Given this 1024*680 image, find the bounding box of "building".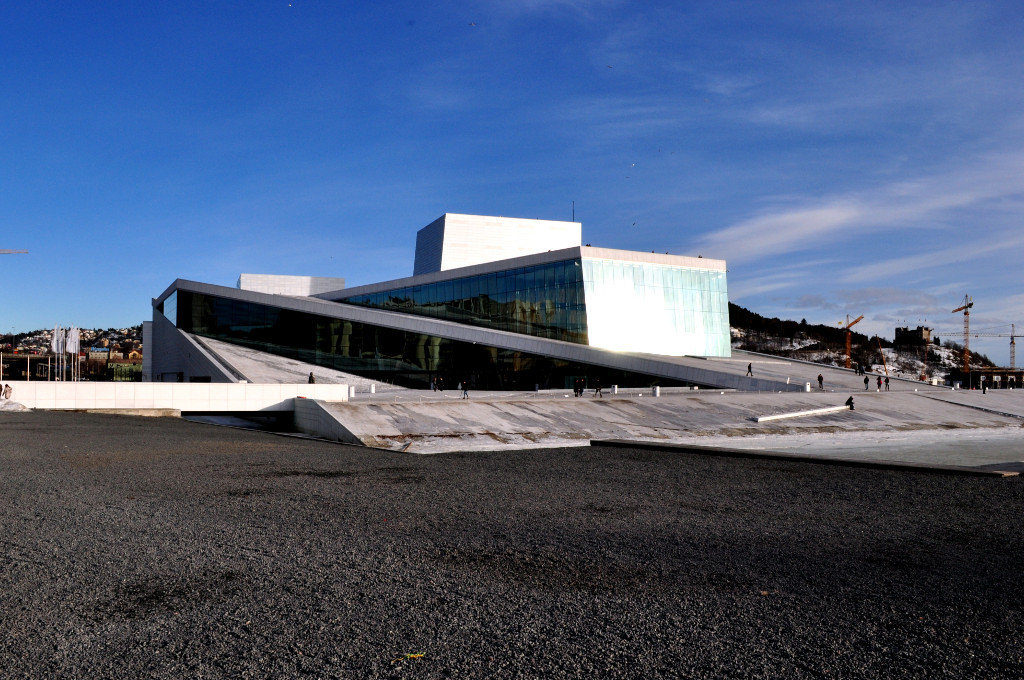
left=893, top=321, right=932, bottom=352.
